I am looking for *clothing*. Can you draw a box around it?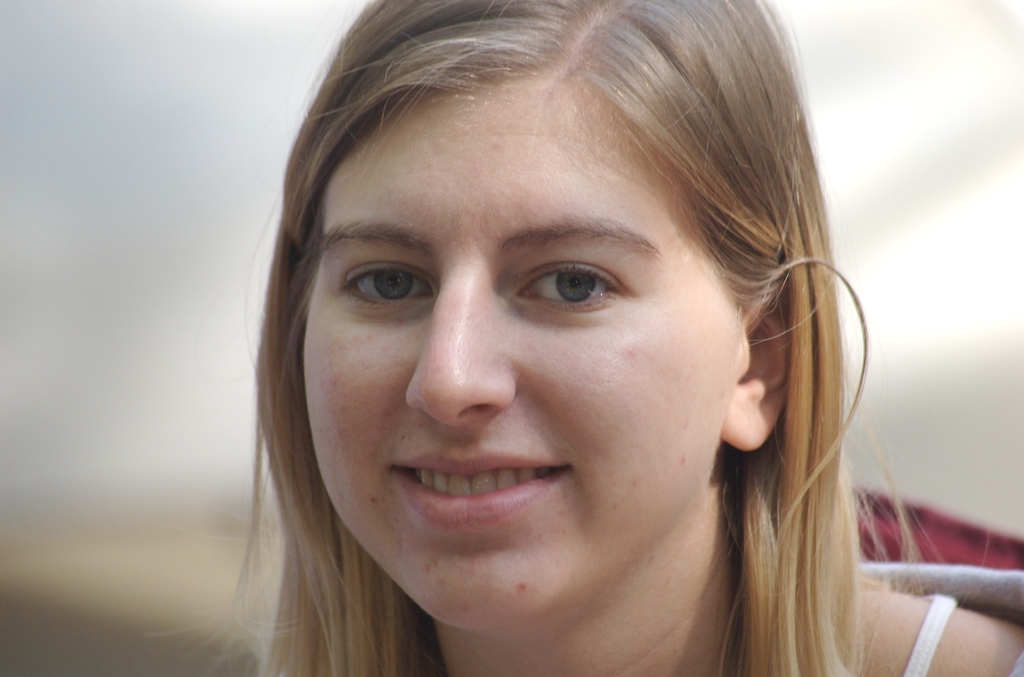
Sure, the bounding box is x1=856 y1=490 x2=1023 y2=676.
